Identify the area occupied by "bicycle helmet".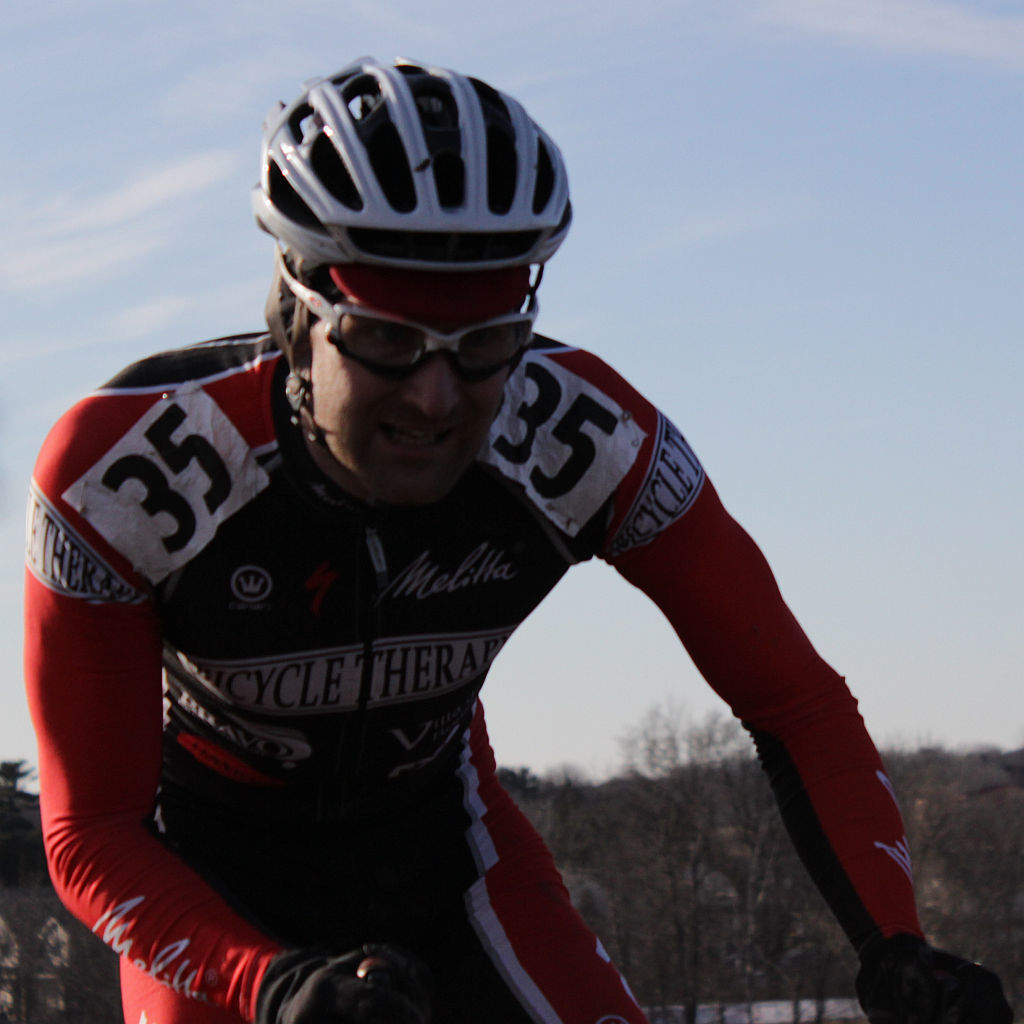
Area: 252:53:573:269.
